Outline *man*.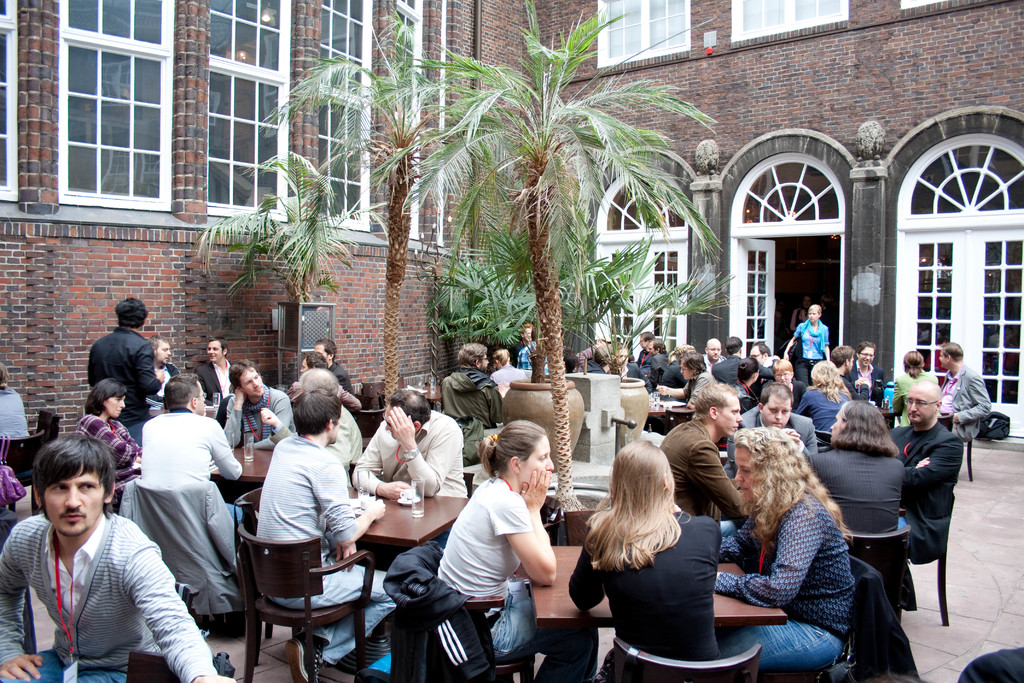
Outline: (left=883, top=377, right=962, bottom=563).
